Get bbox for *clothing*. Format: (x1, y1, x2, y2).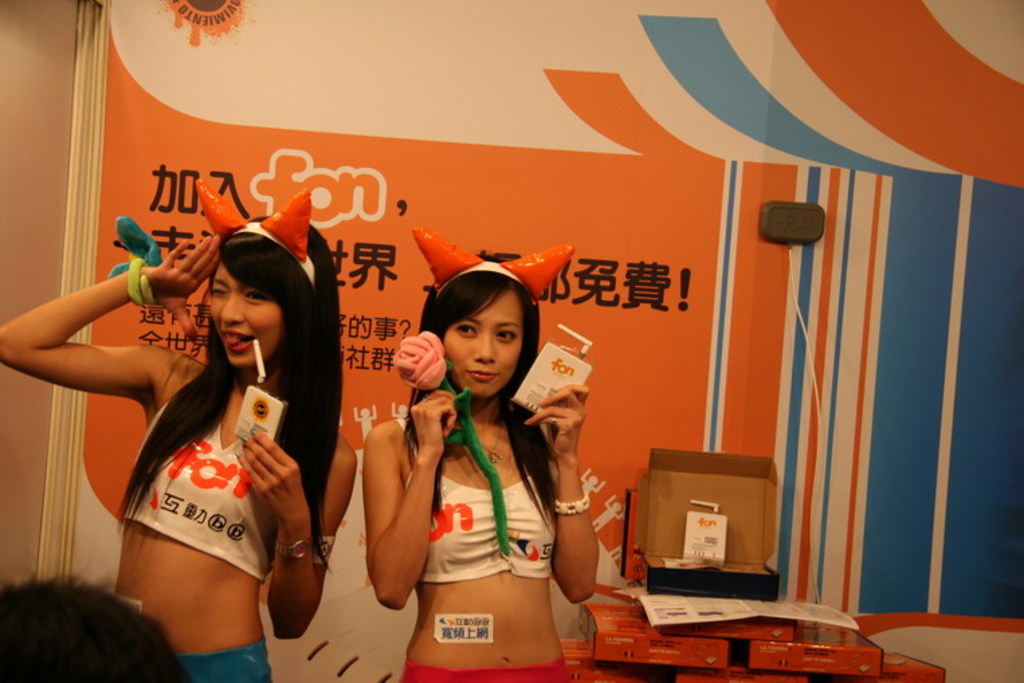
(392, 408, 557, 588).
